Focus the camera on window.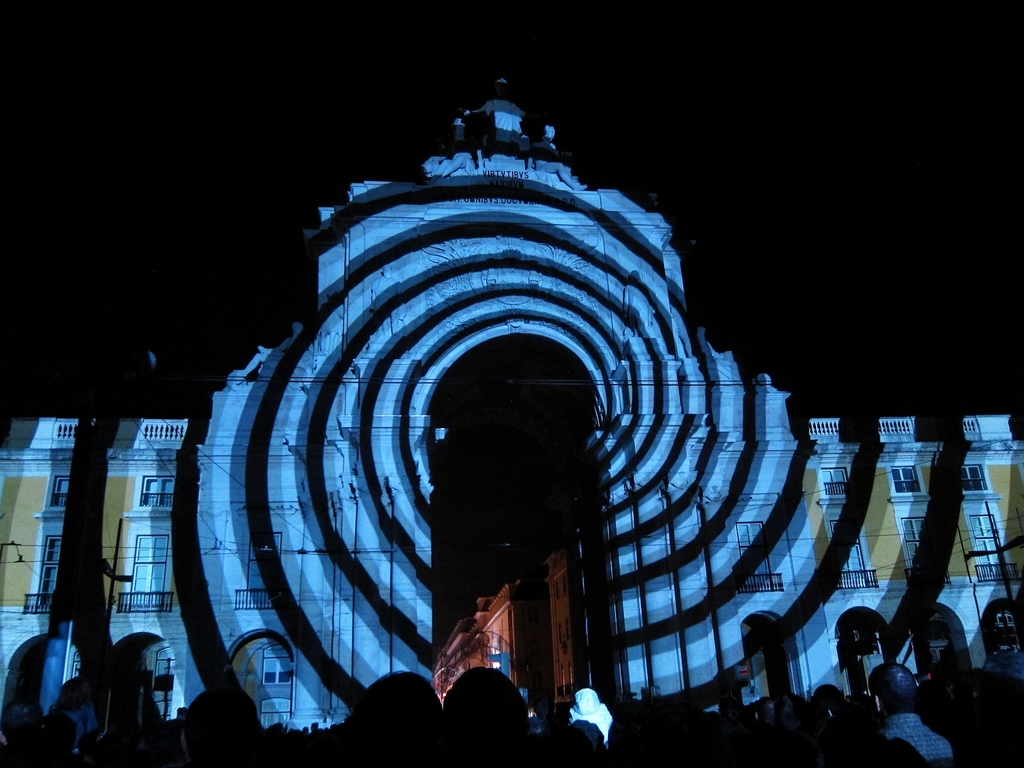
Focus region: left=738, top=522, right=772, bottom=593.
